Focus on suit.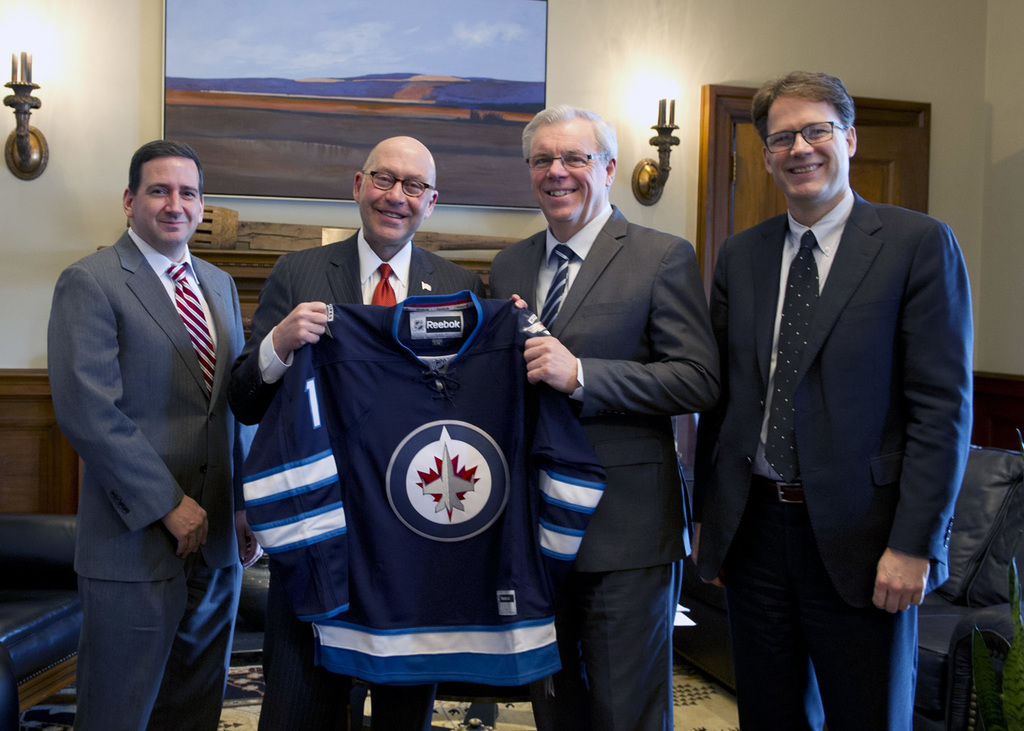
Focused at locate(229, 229, 491, 730).
